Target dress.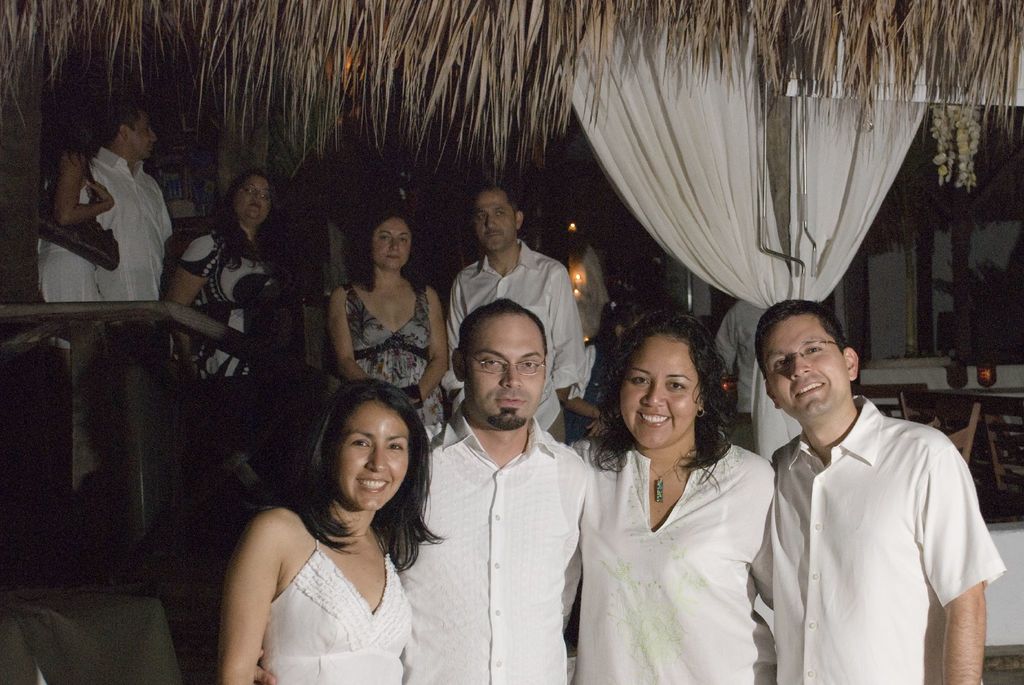
Target region: crop(300, 280, 445, 489).
